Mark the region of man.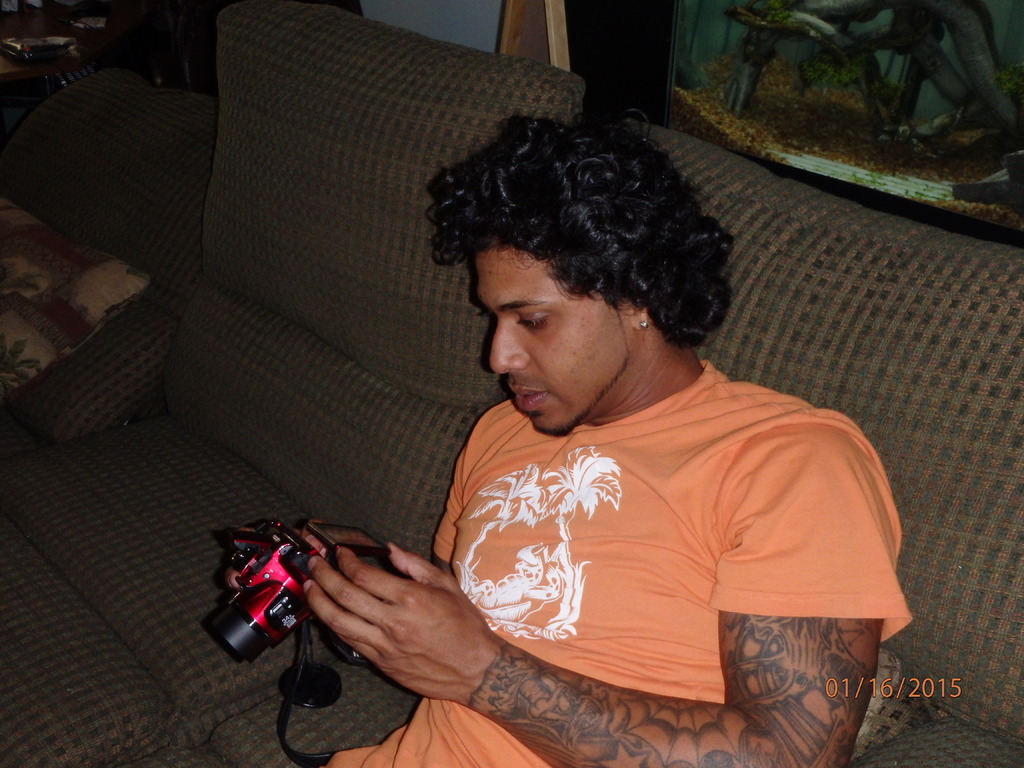
Region: <bbox>317, 101, 877, 767</bbox>.
